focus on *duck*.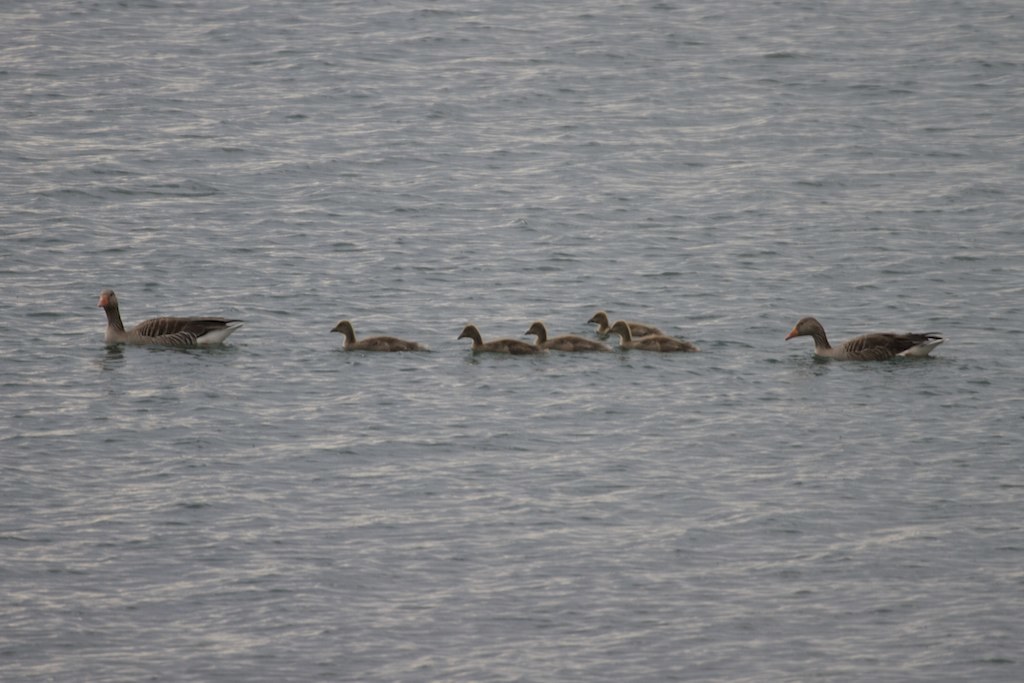
Focused at <region>89, 282, 247, 352</region>.
